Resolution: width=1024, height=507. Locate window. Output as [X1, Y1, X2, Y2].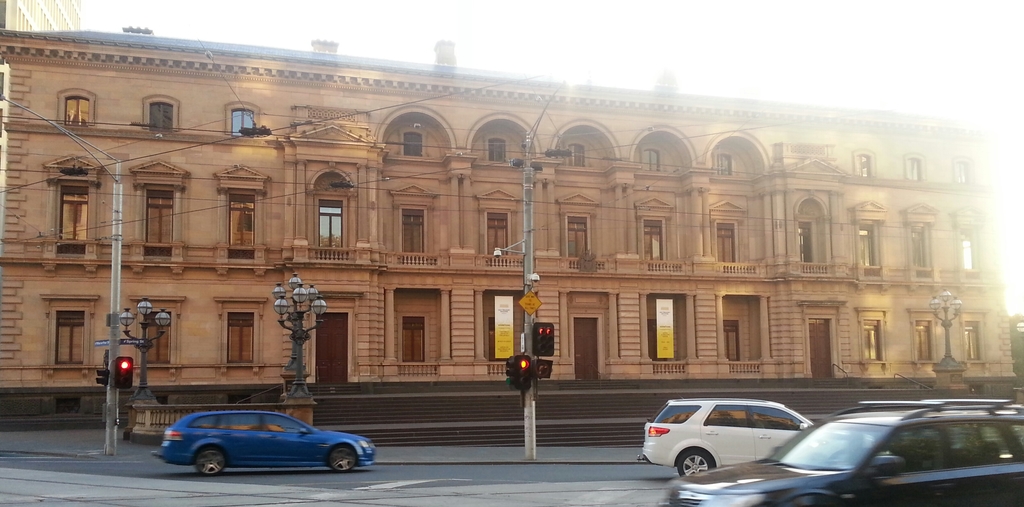
[564, 217, 591, 264].
